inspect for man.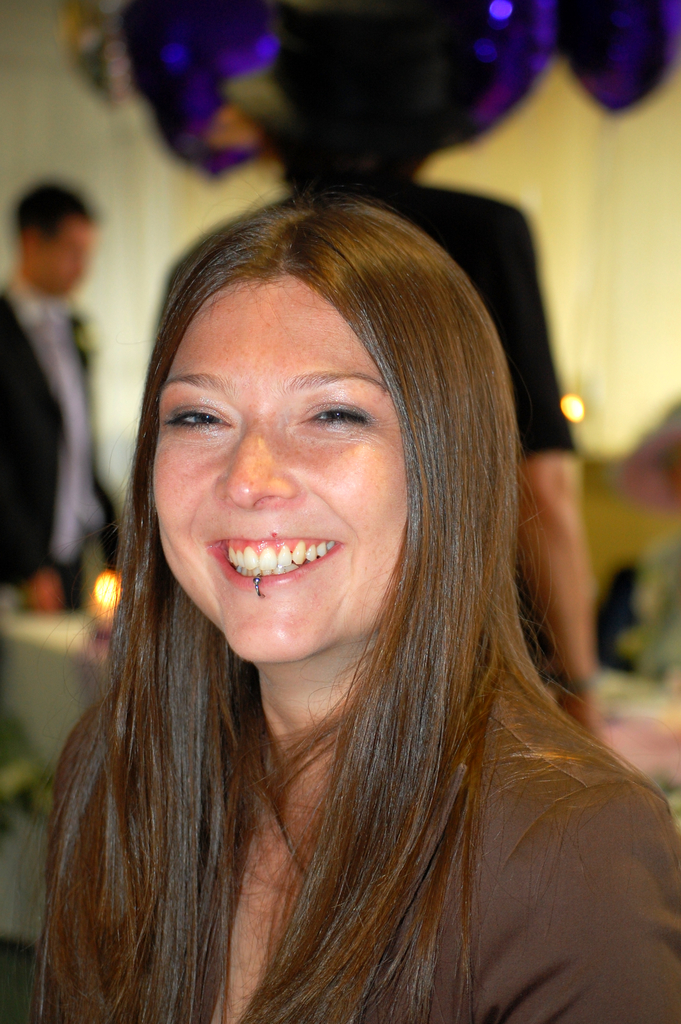
Inspection: {"x1": 163, "y1": 0, "x2": 594, "y2": 733}.
